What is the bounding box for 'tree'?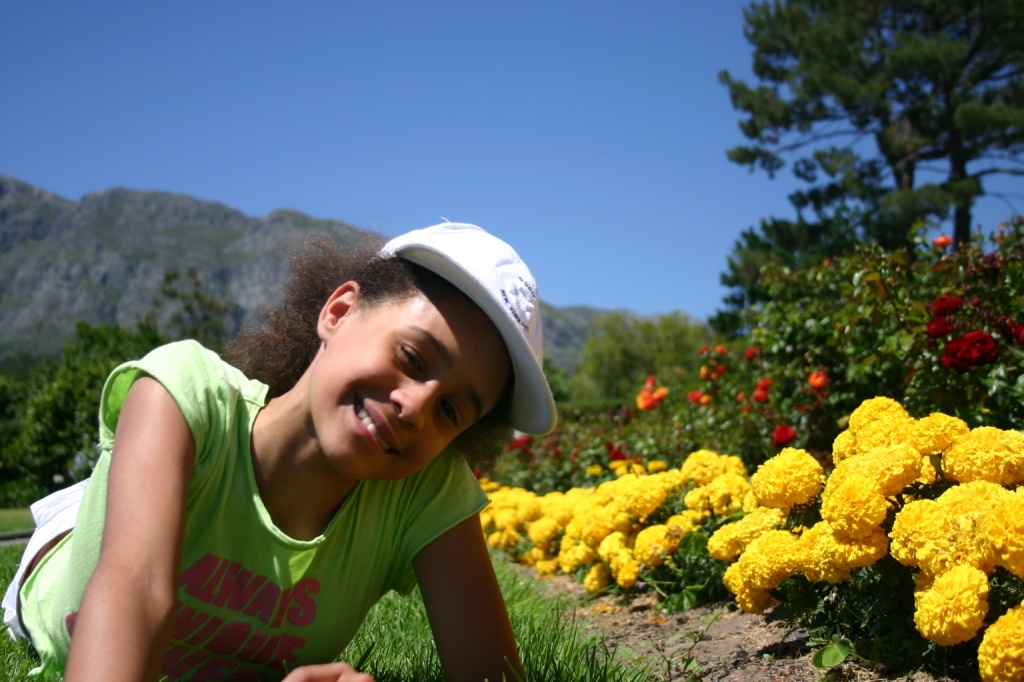
(left=539, top=352, right=567, bottom=398).
